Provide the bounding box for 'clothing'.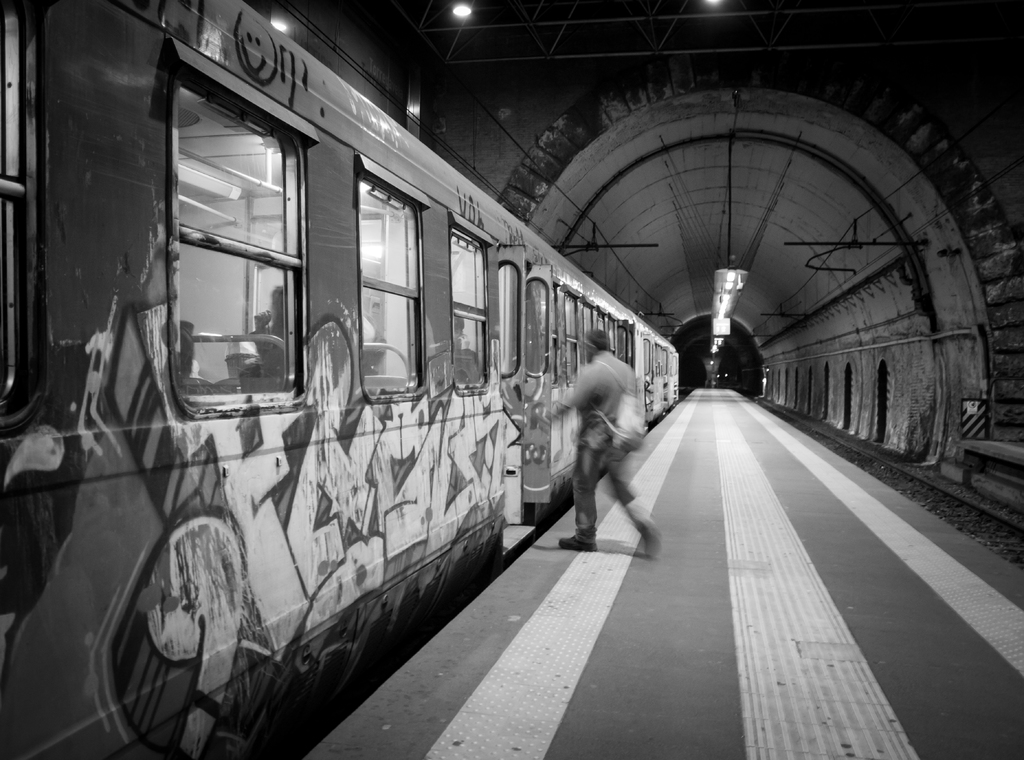
Rect(539, 356, 664, 553).
